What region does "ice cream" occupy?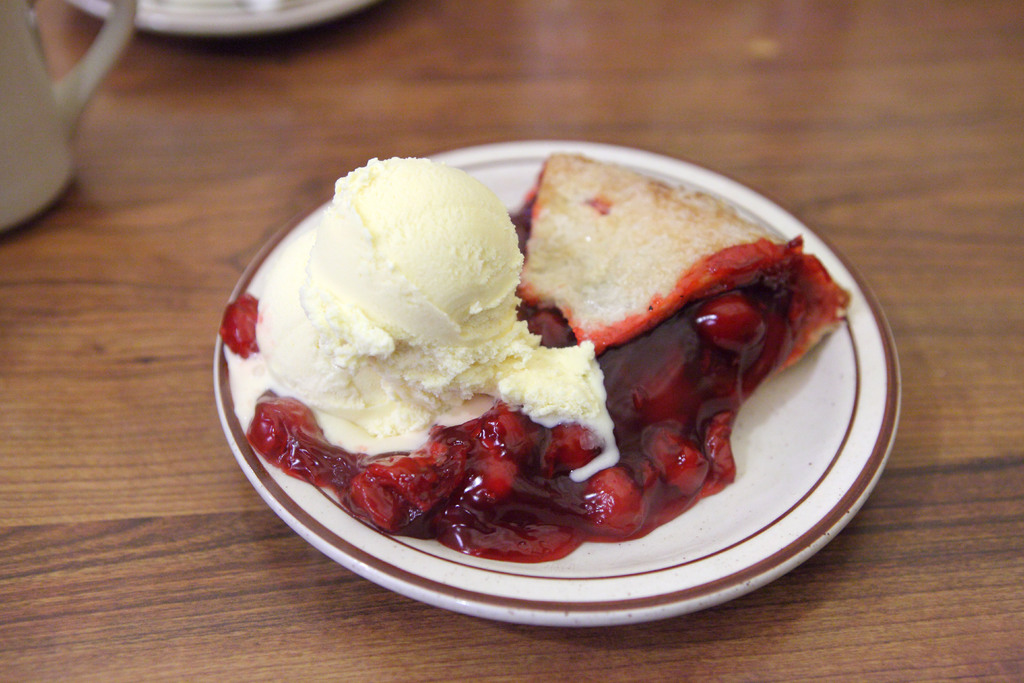
(left=249, top=157, right=614, bottom=465).
